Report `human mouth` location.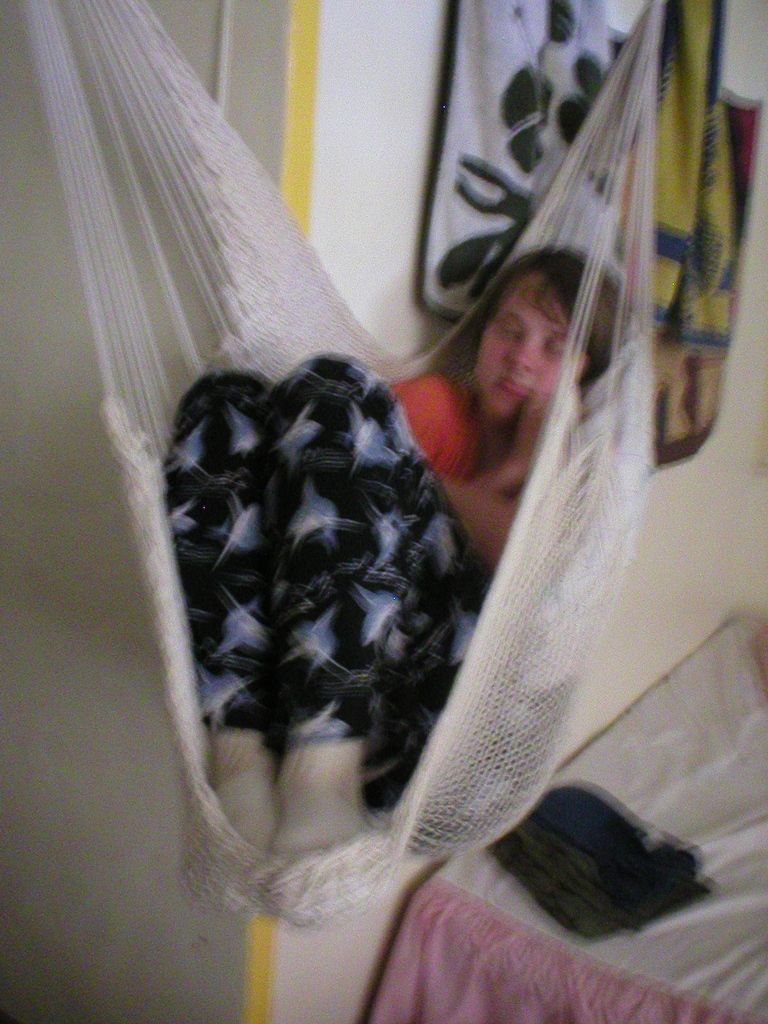
Report: (493,366,532,401).
